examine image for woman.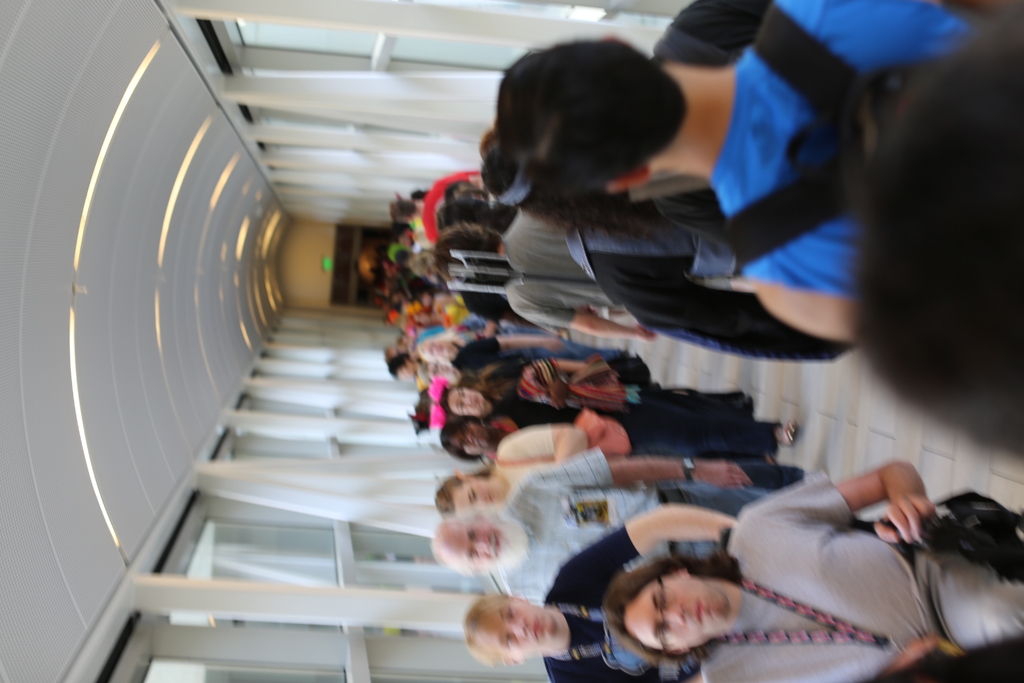
Examination result: box=[443, 403, 785, 477].
